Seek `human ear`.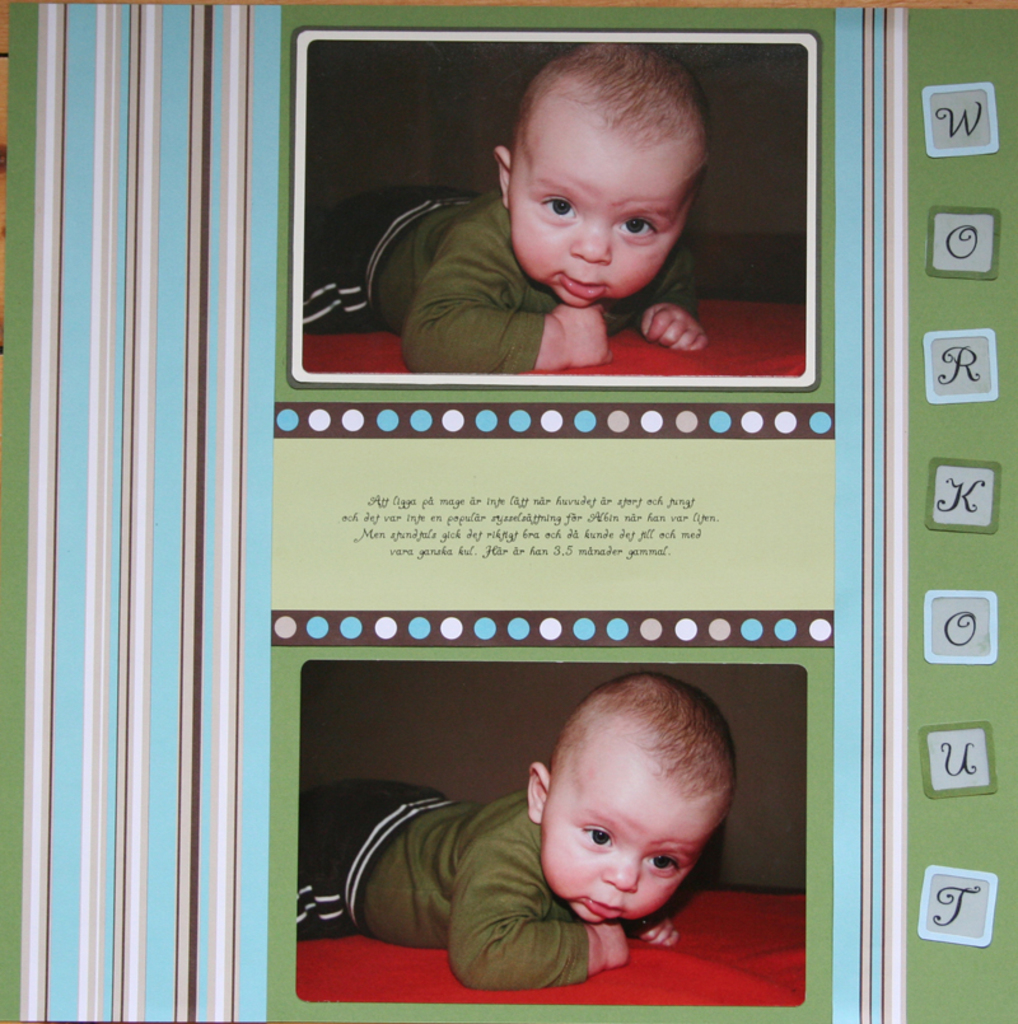
(527,763,551,820).
